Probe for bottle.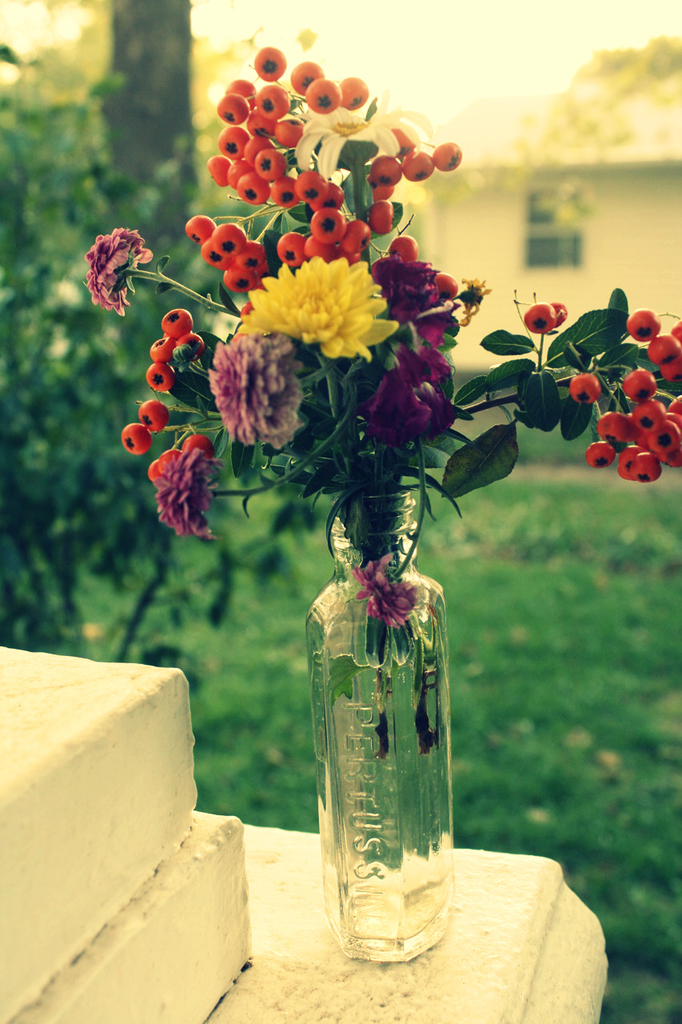
Probe result: x1=295 y1=487 x2=450 y2=964.
